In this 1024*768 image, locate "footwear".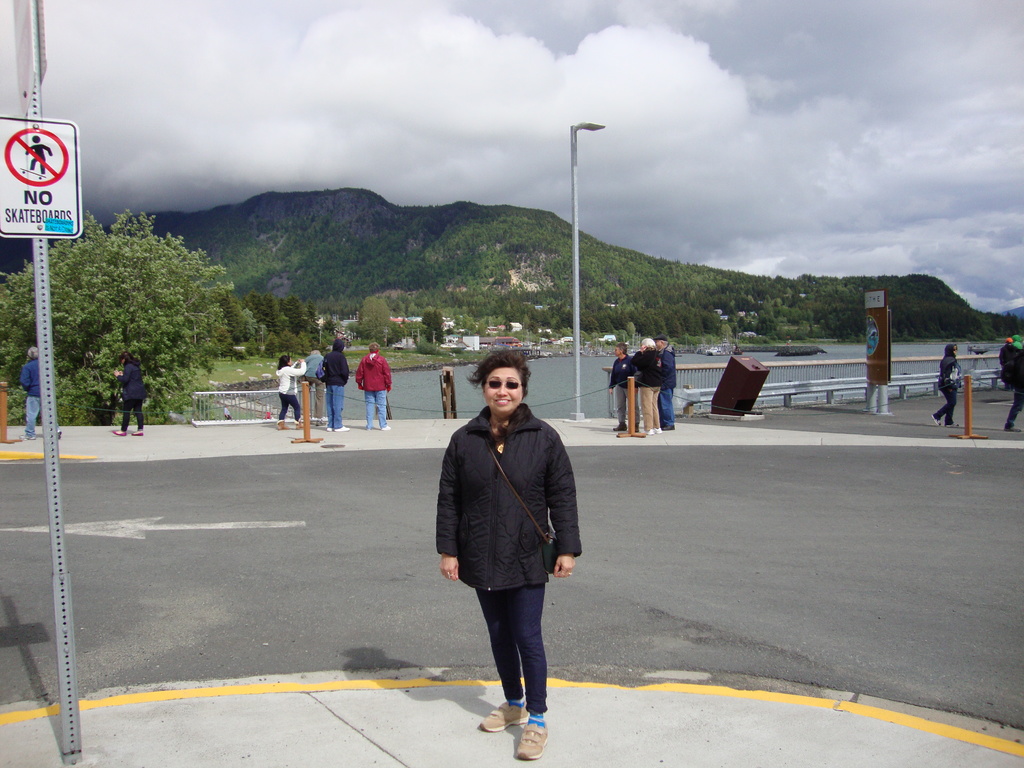
Bounding box: {"left": 327, "top": 426, "right": 336, "bottom": 433}.
